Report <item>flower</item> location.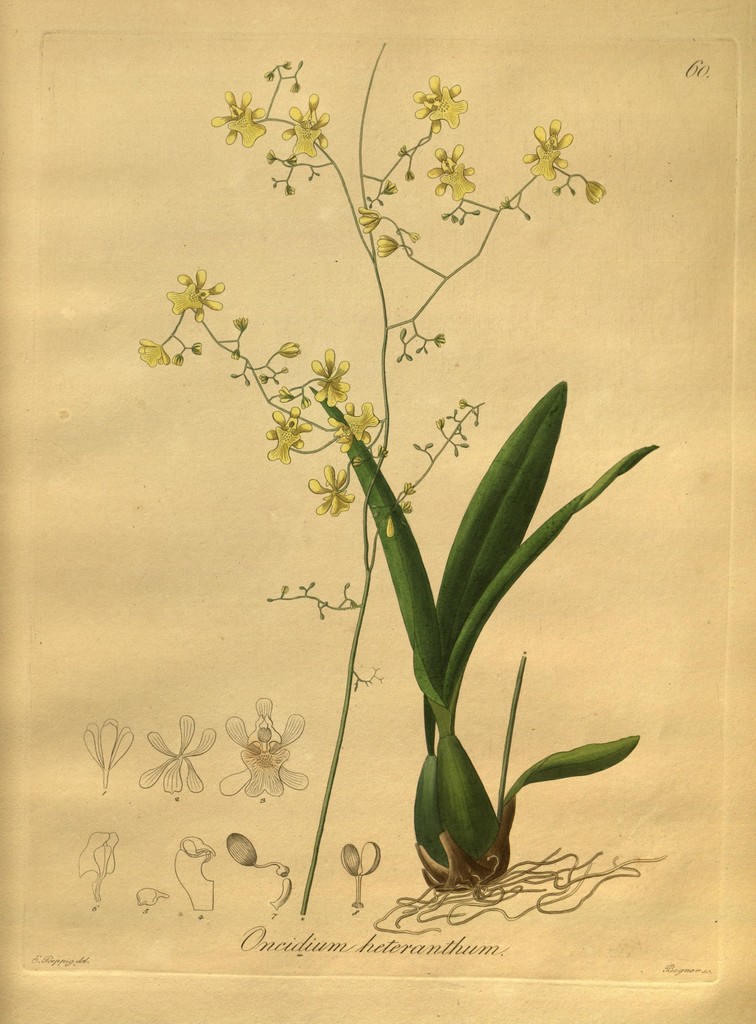
Report: left=302, top=461, right=358, bottom=517.
